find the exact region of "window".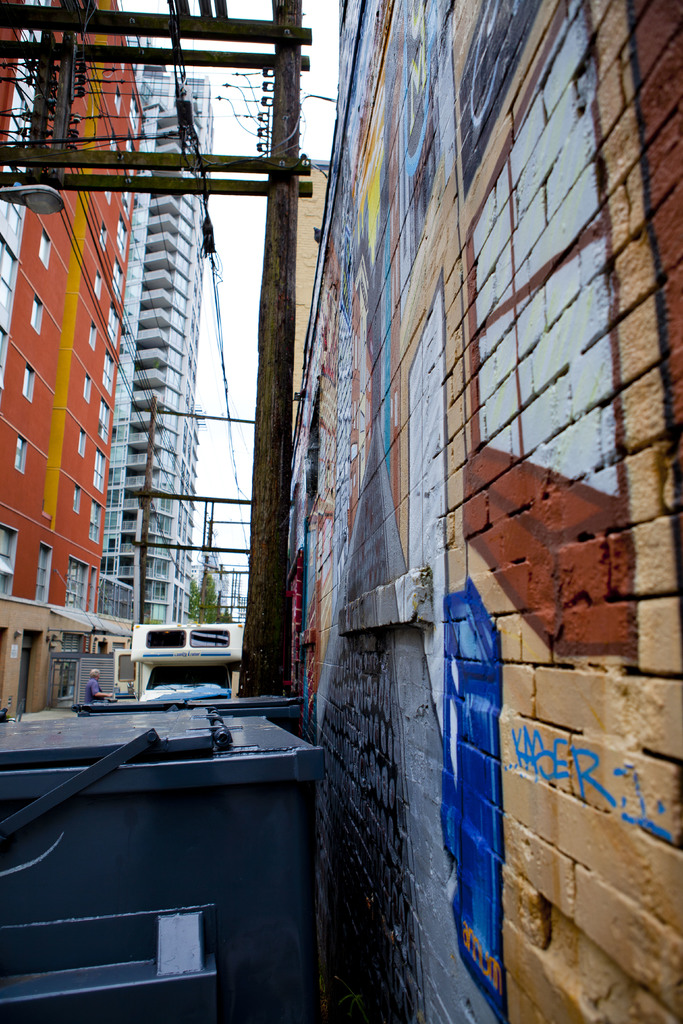
Exact region: (left=96, top=109, right=208, bottom=615).
